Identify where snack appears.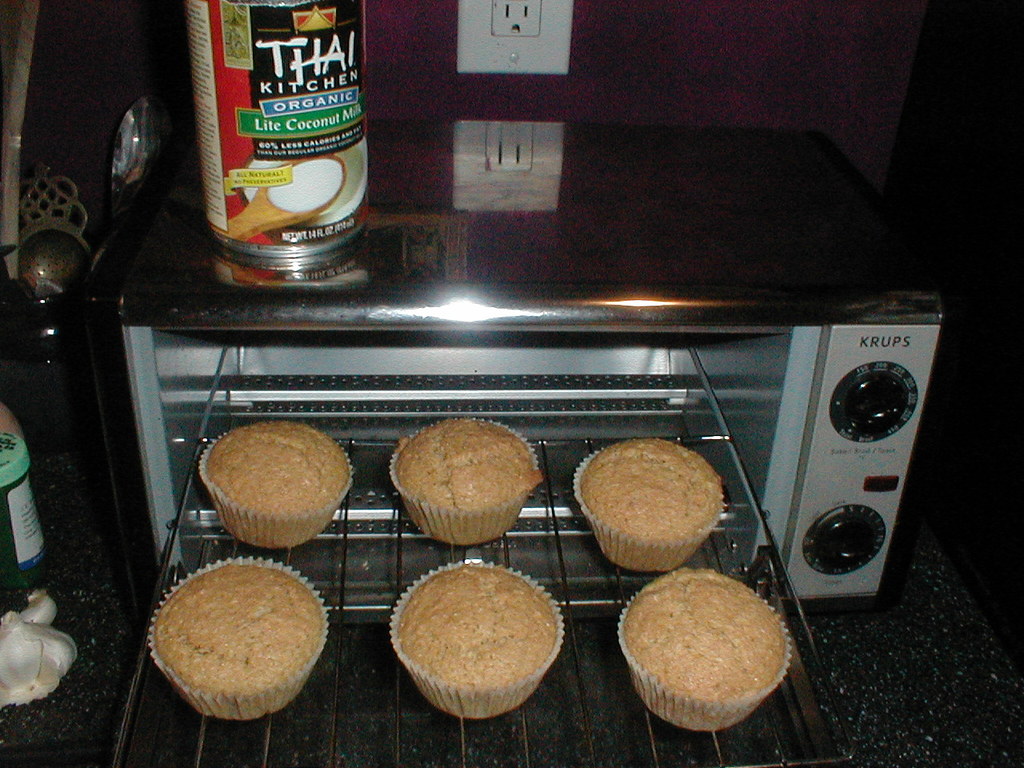
Appears at {"x1": 145, "y1": 553, "x2": 327, "y2": 719}.
